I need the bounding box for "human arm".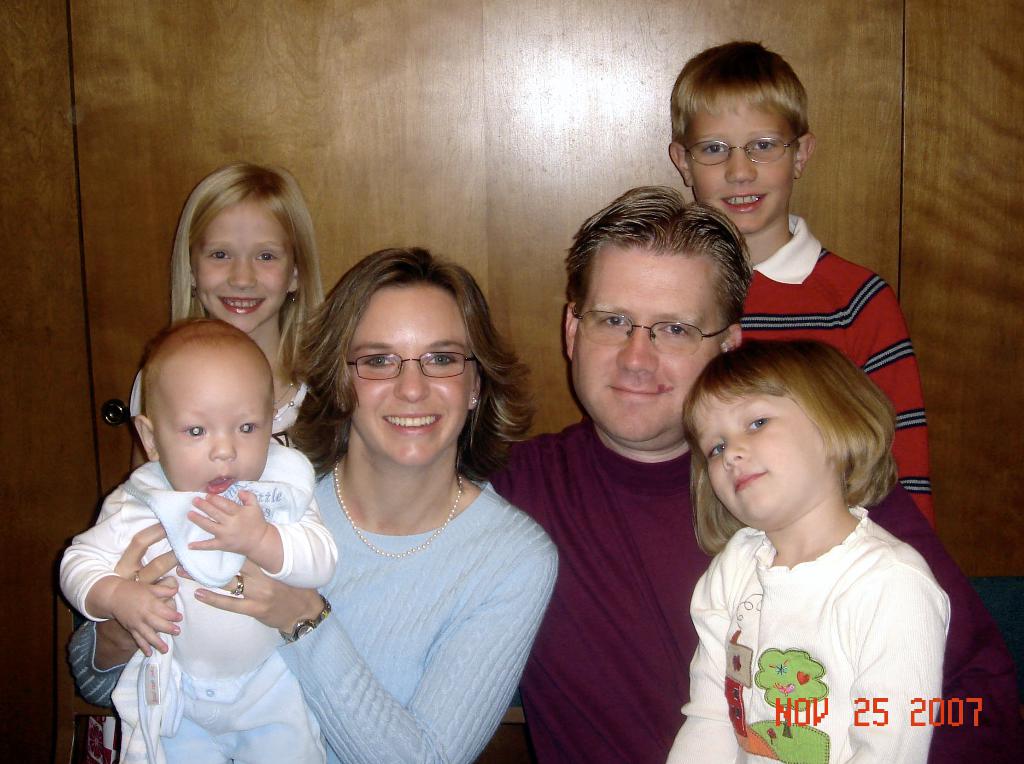
Here it is: bbox=(865, 475, 1023, 763).
